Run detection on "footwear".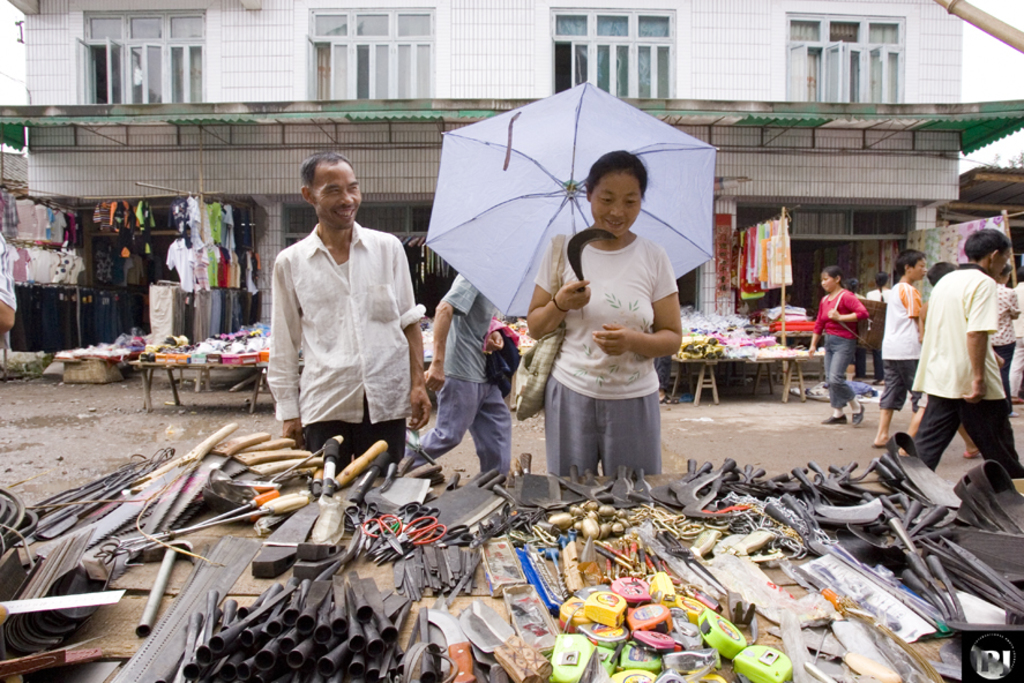
Result: 820 414 846 425.
